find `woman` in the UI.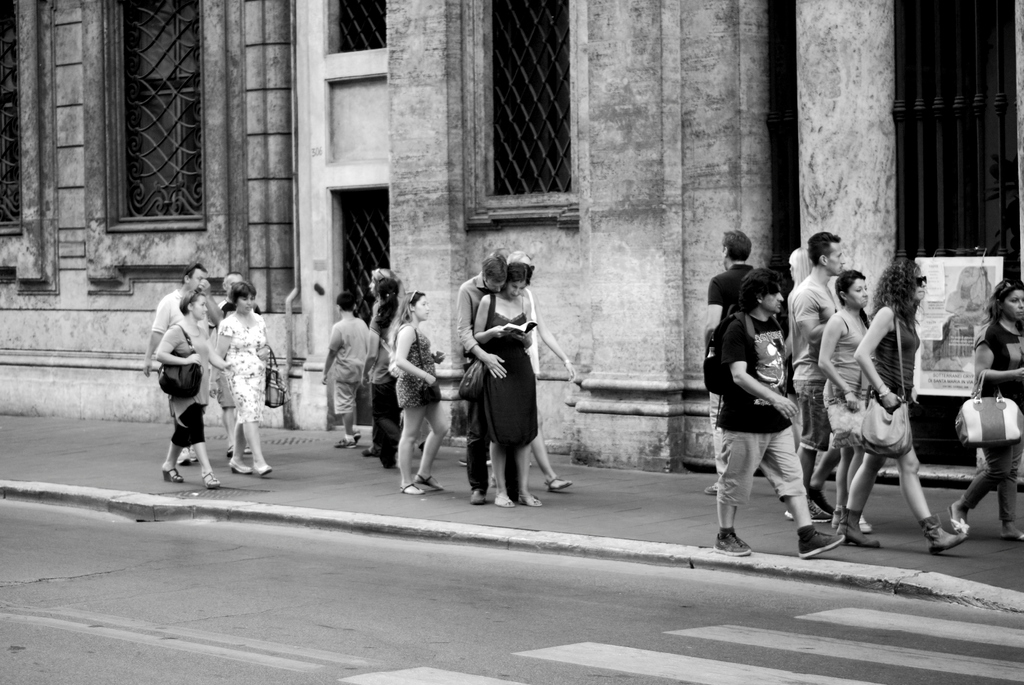
UI element at (156,293,226,491).
